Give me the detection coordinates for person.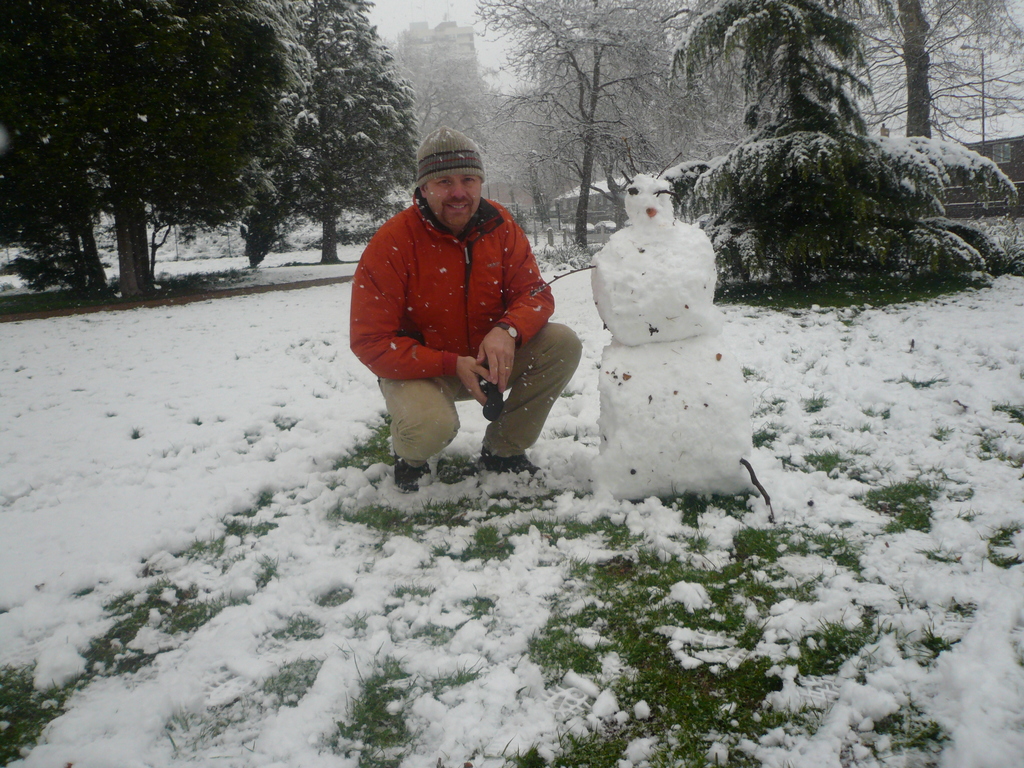
344 136 564 503.
